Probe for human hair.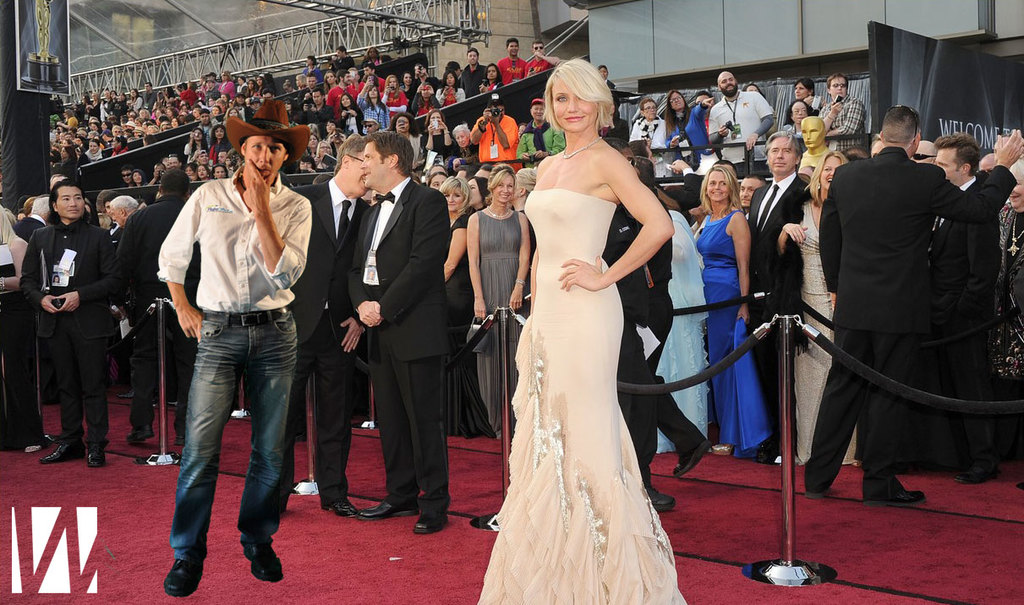
Probe result: l=282, t=77, r=293, b=89.
